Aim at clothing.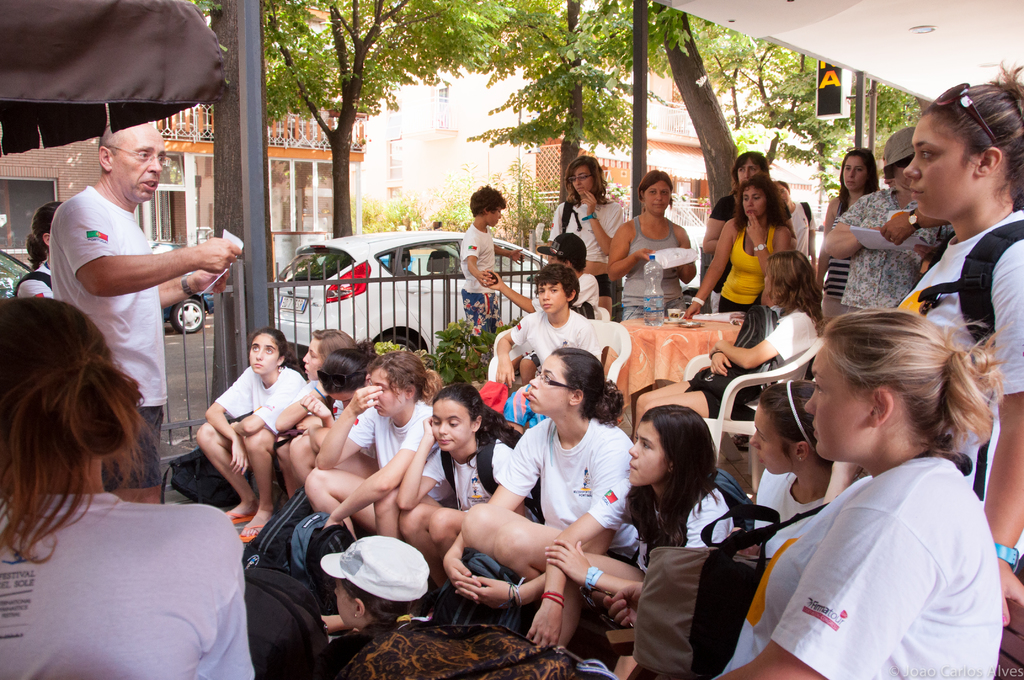
Aimed at [547, 198, 623, 264].
